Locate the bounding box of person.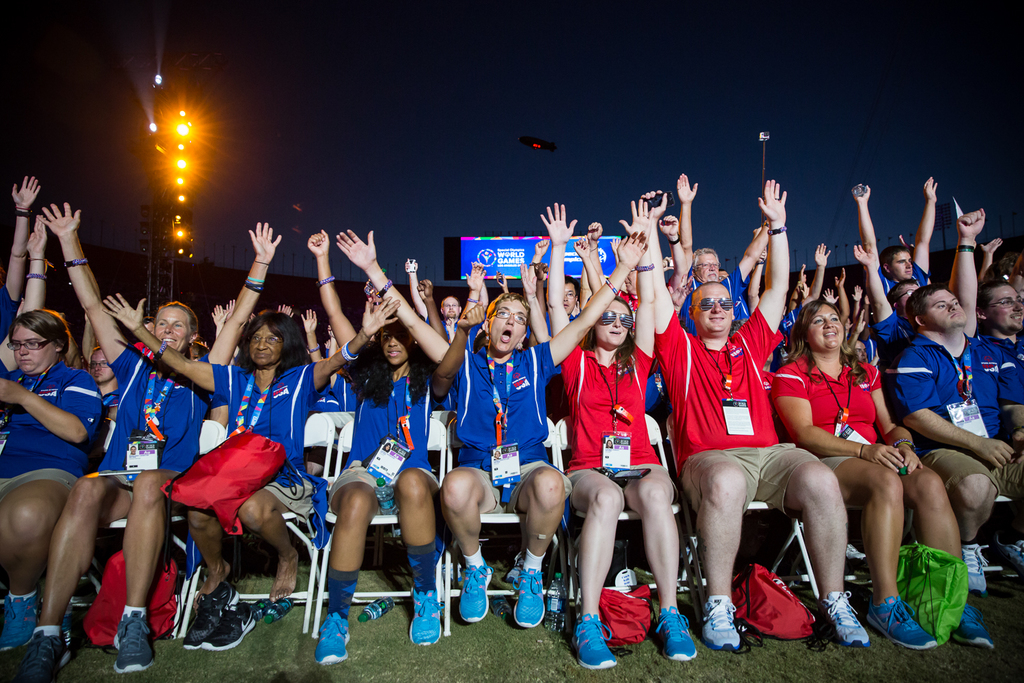
Bounding box: l=639, t=198, r=800, b=663.
